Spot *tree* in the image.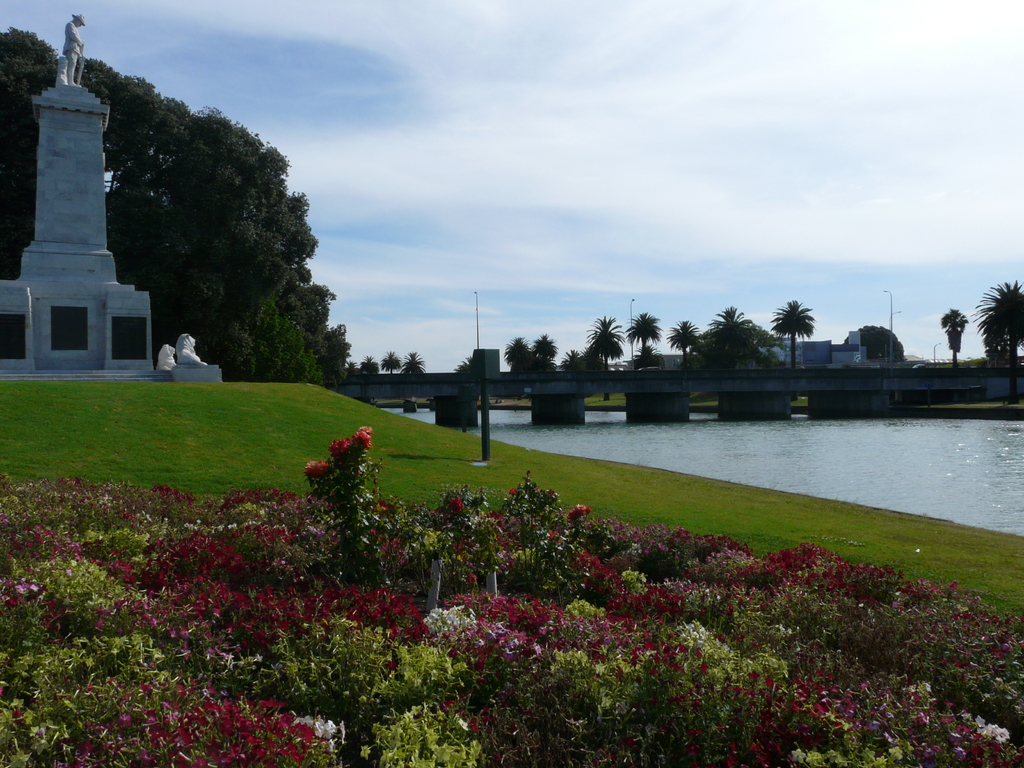
*tree* found at region(841, 323, 906, 359).
